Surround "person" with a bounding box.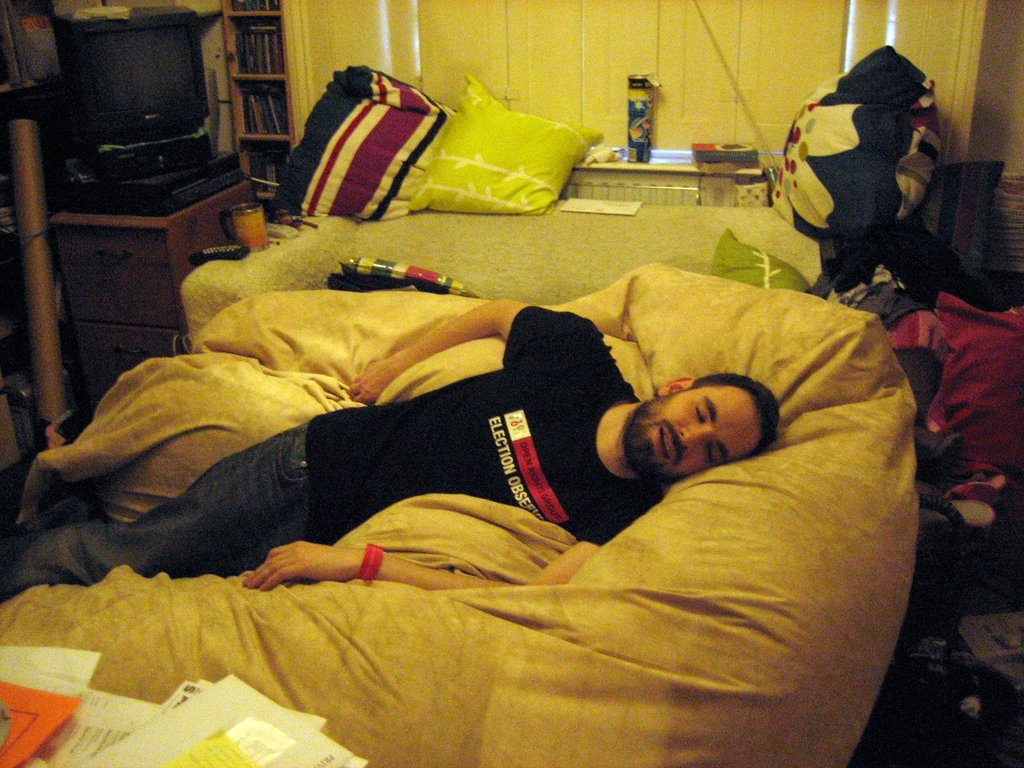
bbox(0, 291, 782, 605).
